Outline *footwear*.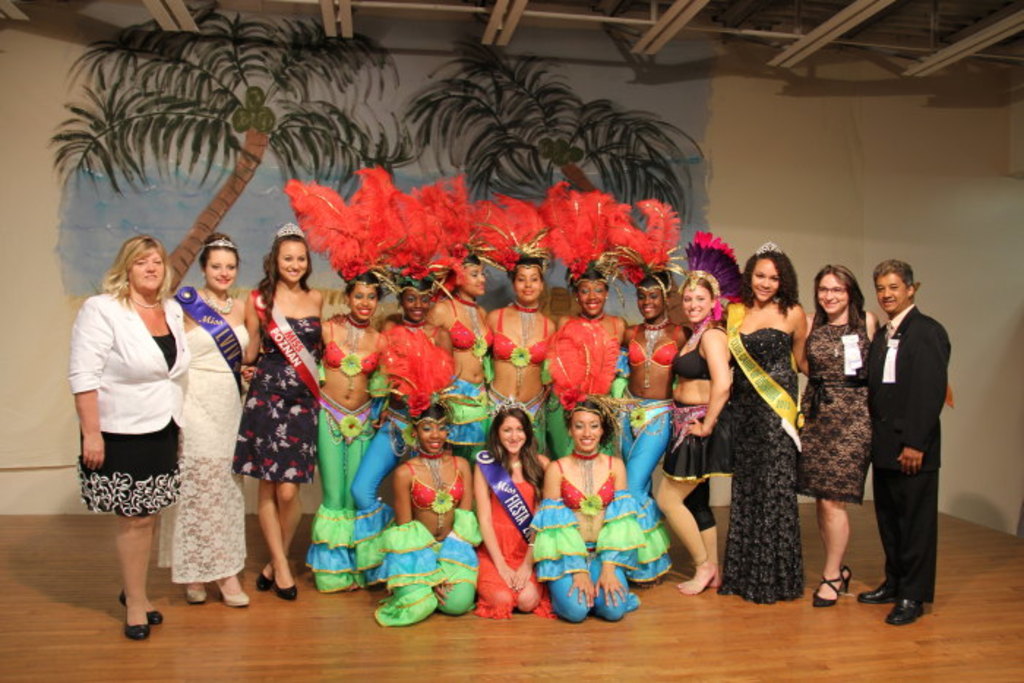
Outline: detection(859, 581, 898, 604).
